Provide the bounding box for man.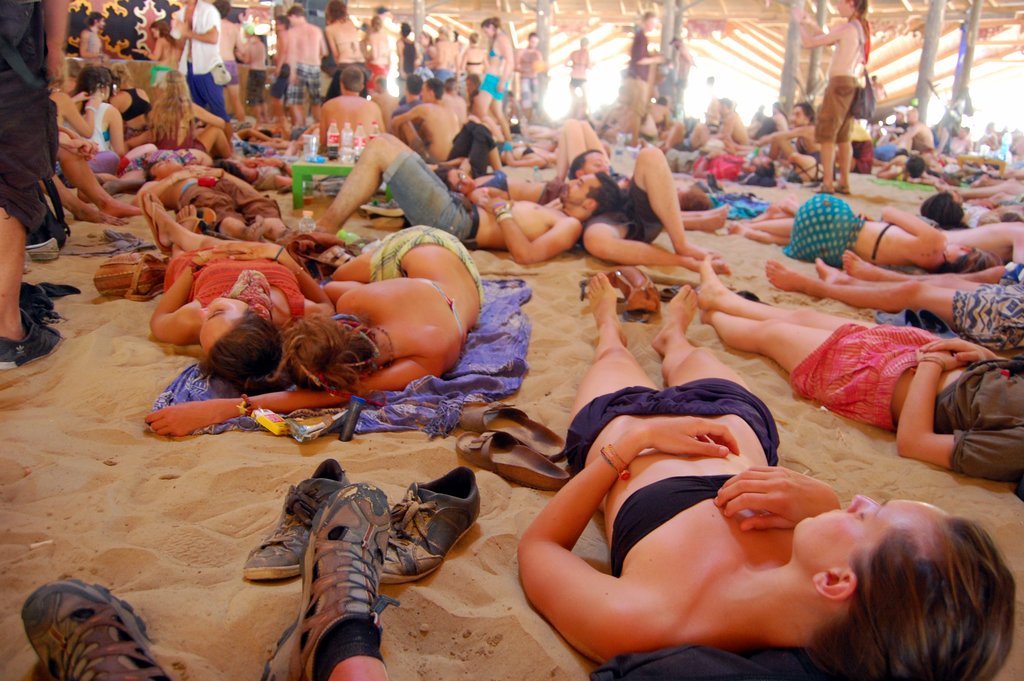
319, 132, 621, 267.
